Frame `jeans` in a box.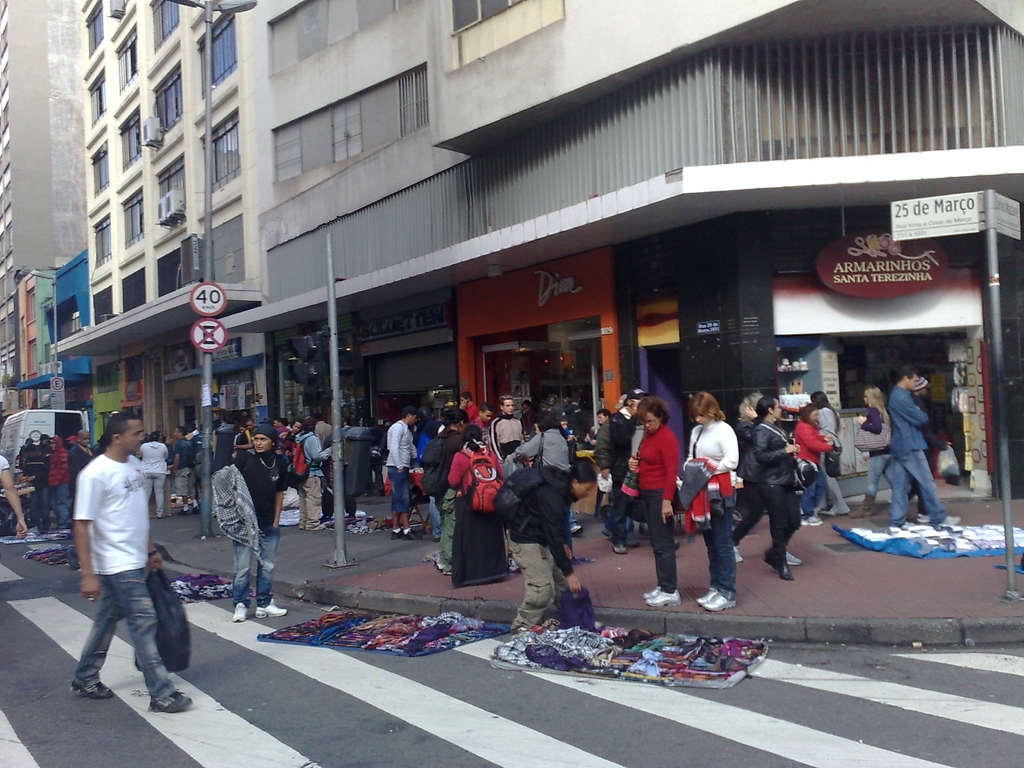
l=392, t=463, r=413, b=511.
